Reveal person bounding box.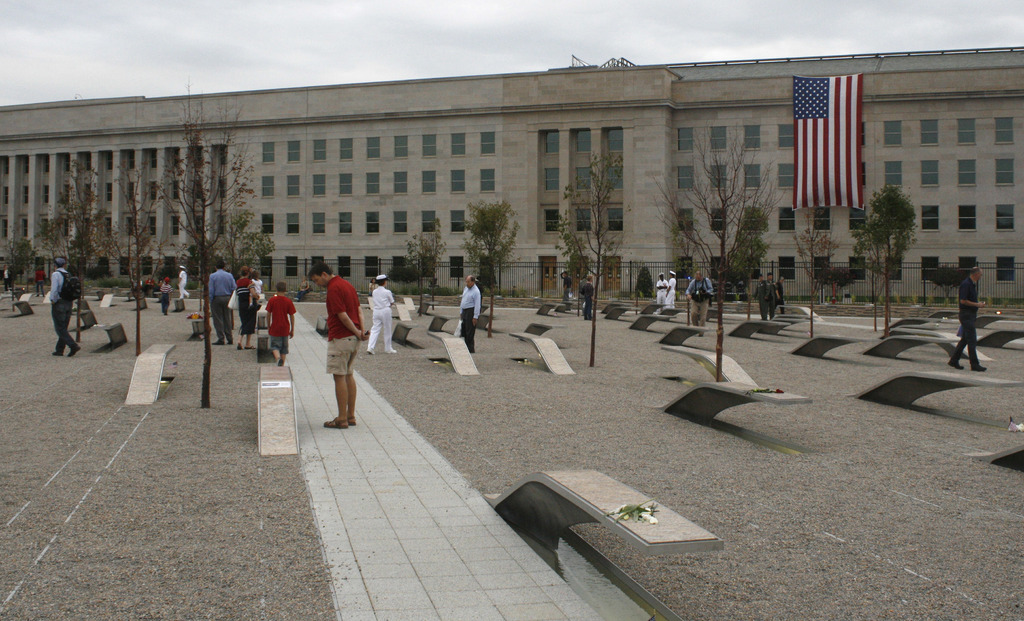
Revealed: BBox(646, 277, 667, 304).
